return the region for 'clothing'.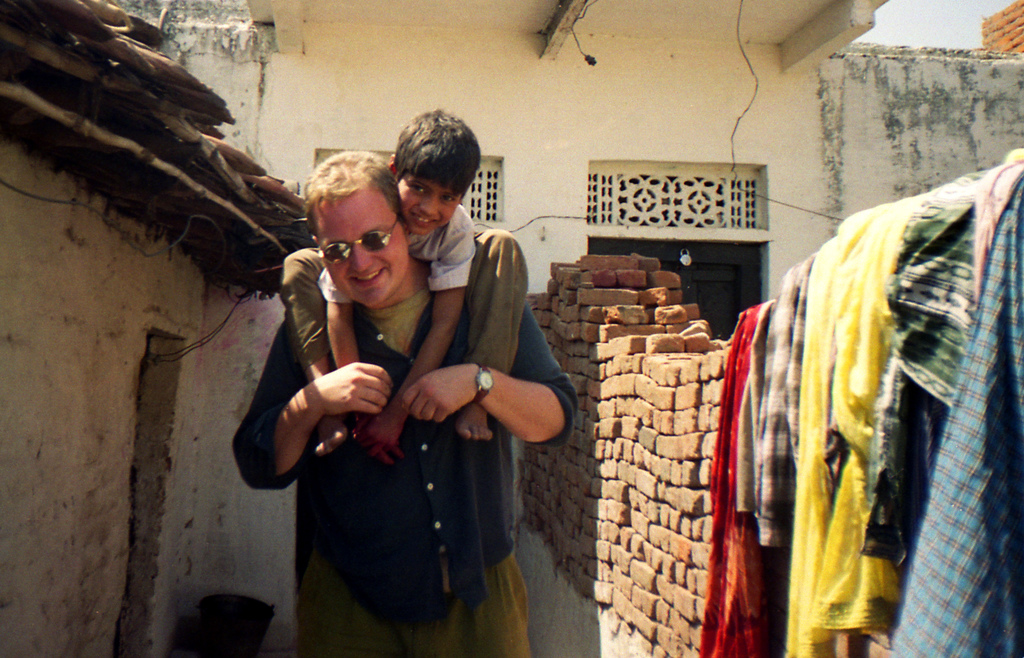
bbox(225, 271, 583, 657).
